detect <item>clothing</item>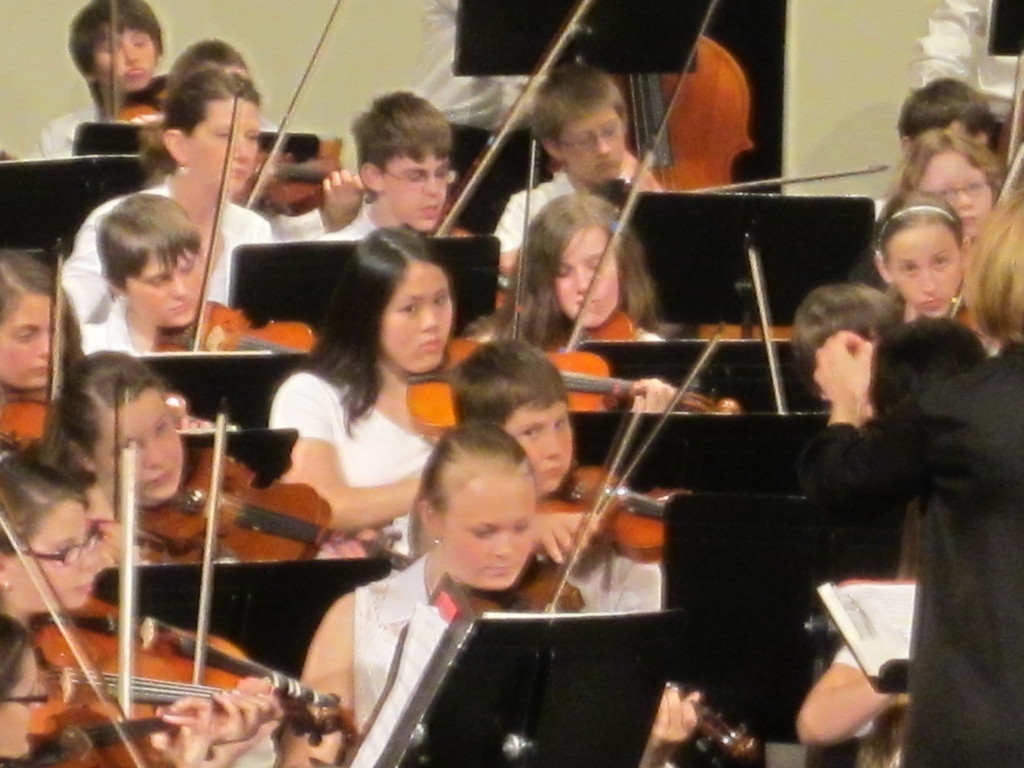
<bbox>31, 104, 97, 158</bbox>
